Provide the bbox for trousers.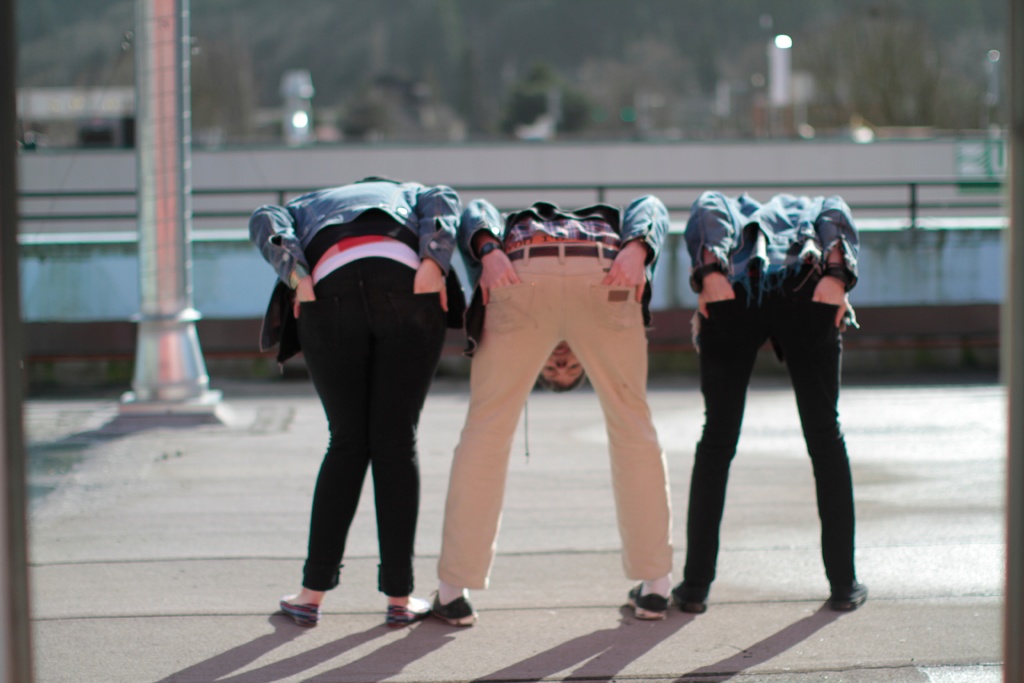
bbox=(694, 270, 858, 580).
